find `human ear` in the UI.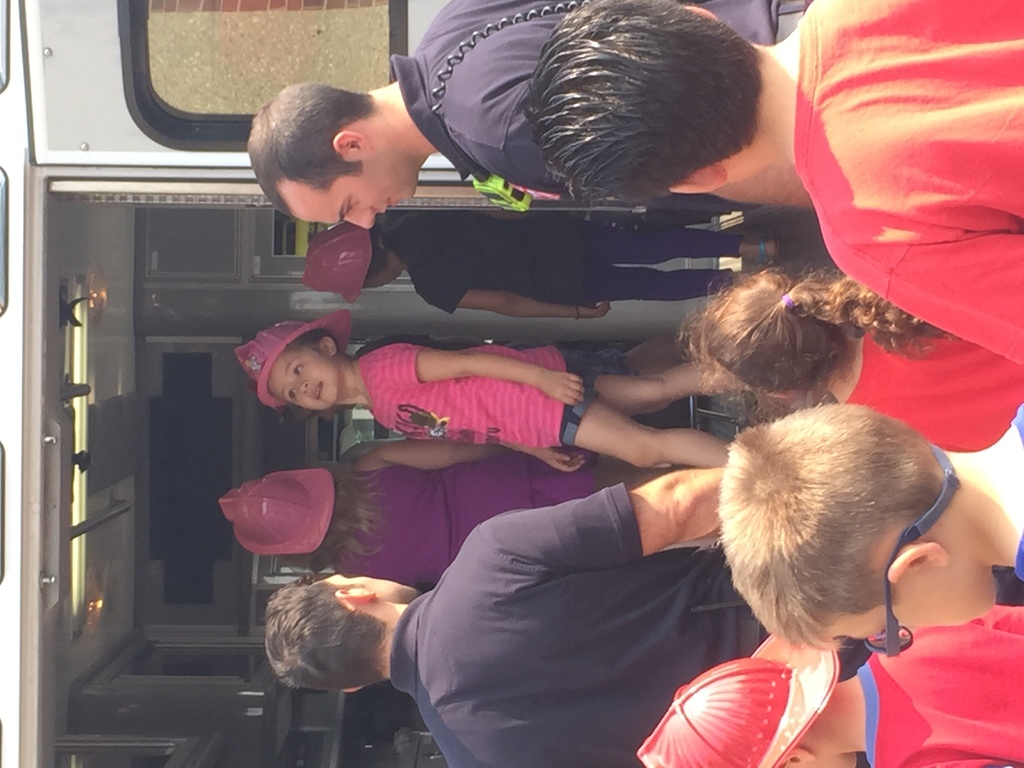
UI element at box=[318, 337, 337, 357].
